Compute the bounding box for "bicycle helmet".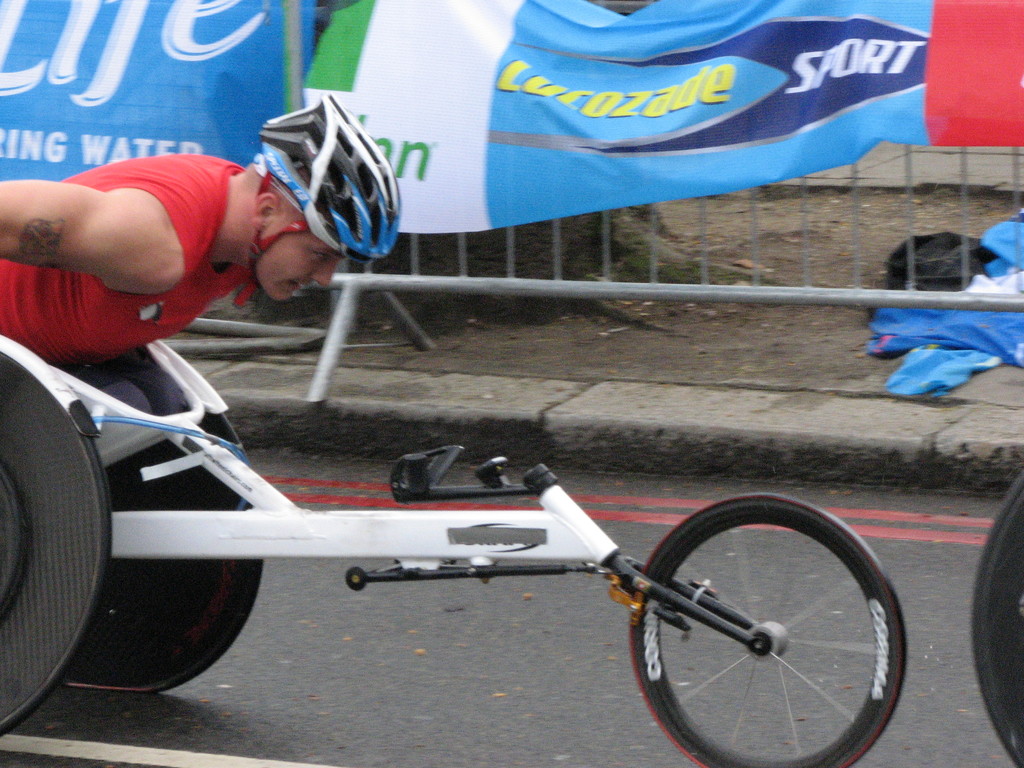
detection(261, 97, 397, 265).
